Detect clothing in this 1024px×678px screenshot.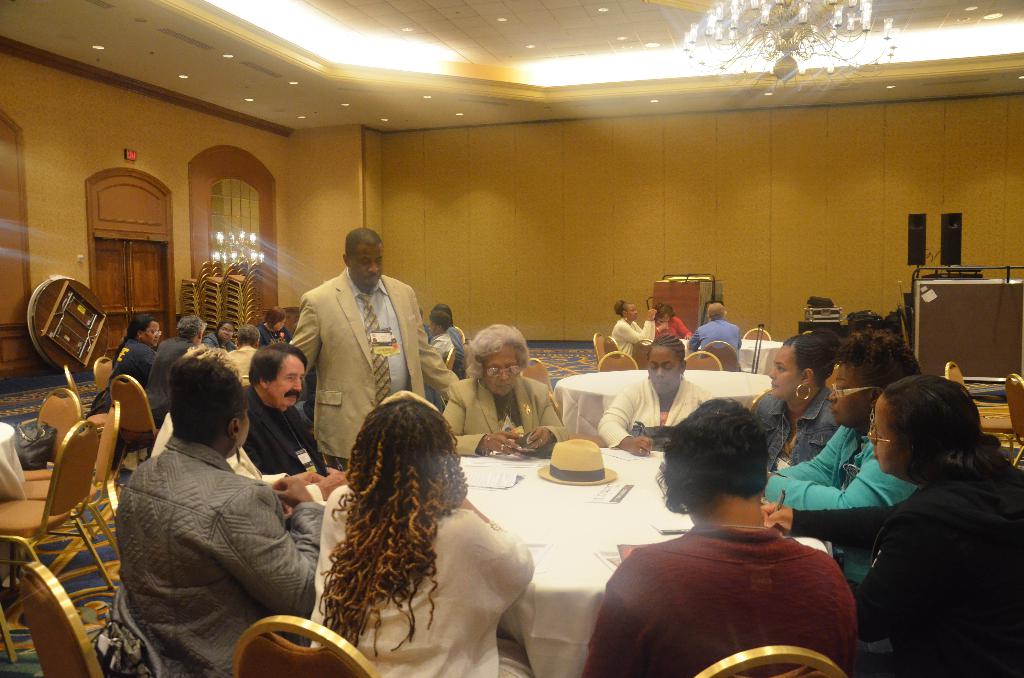
Detection: region(592, 496, 861, 671).
